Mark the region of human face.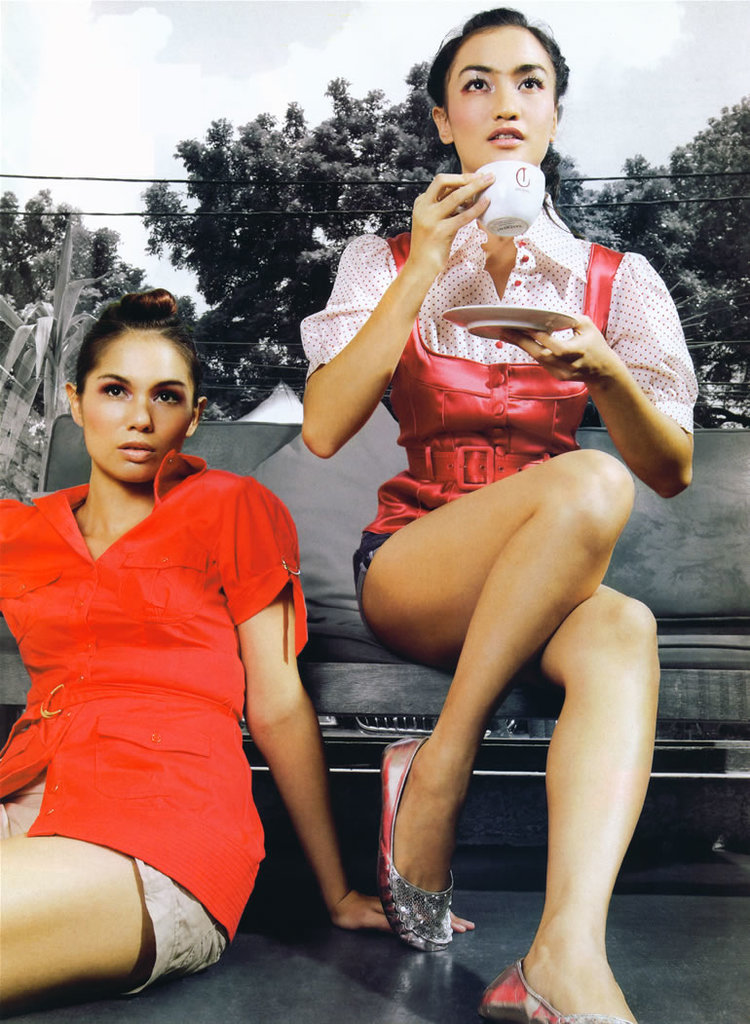
Region: 446/23/552/173.
